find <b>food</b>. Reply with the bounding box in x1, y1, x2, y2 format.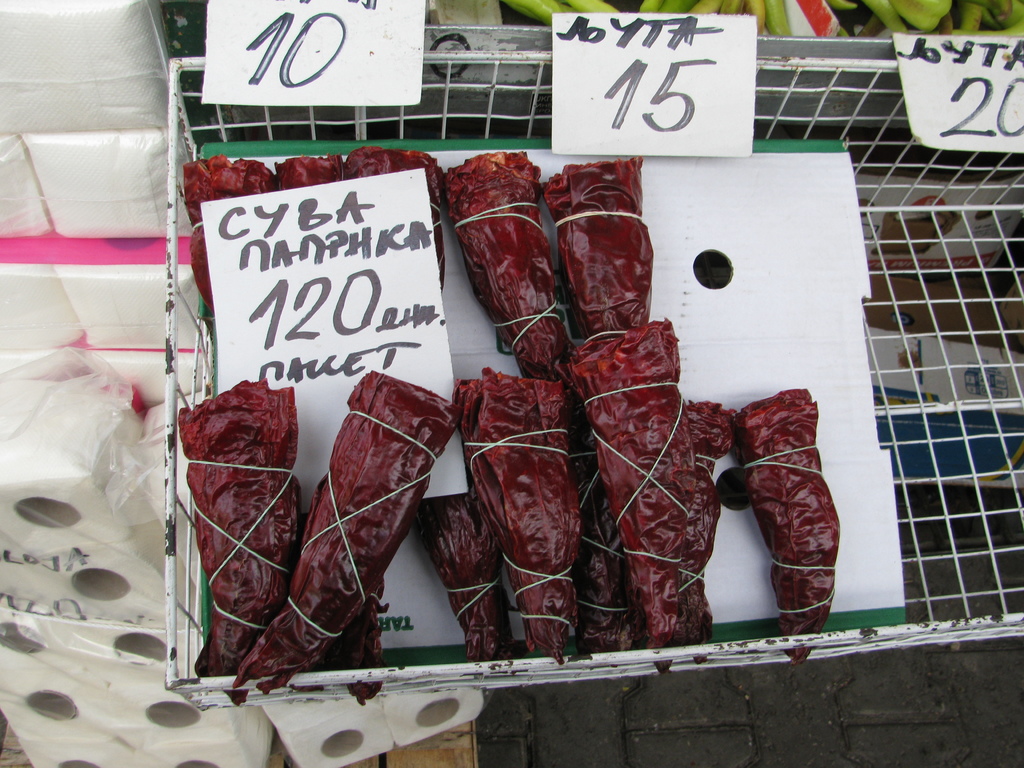
568, 402, 639, 666.
